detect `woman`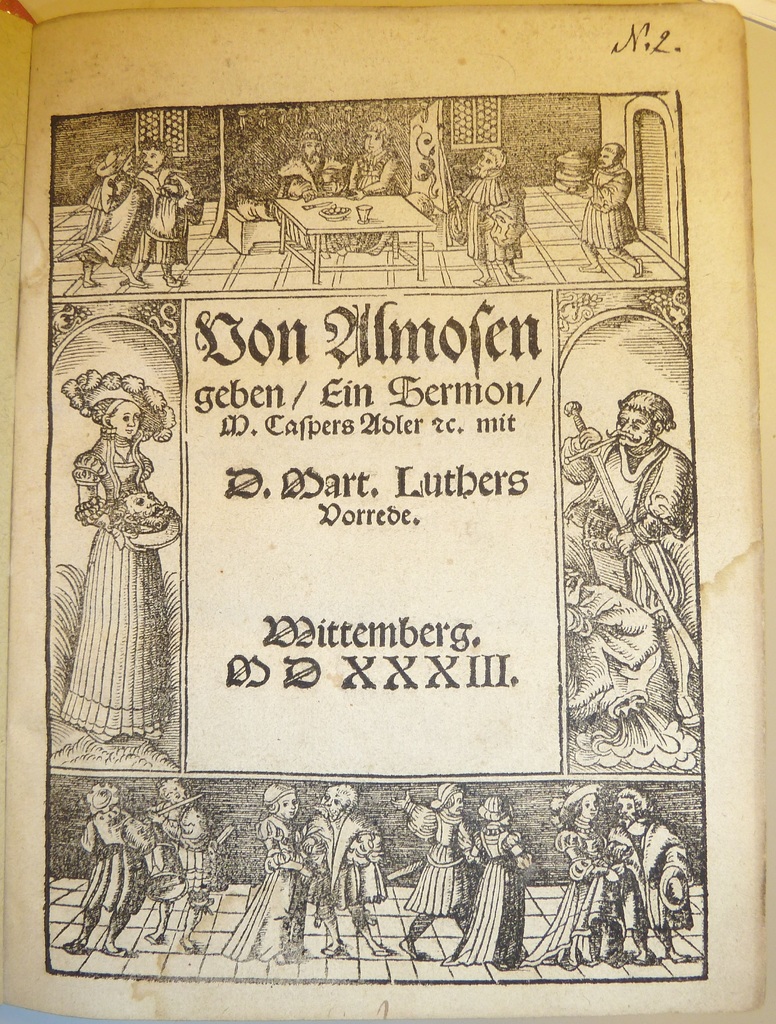
447,793,529,964
